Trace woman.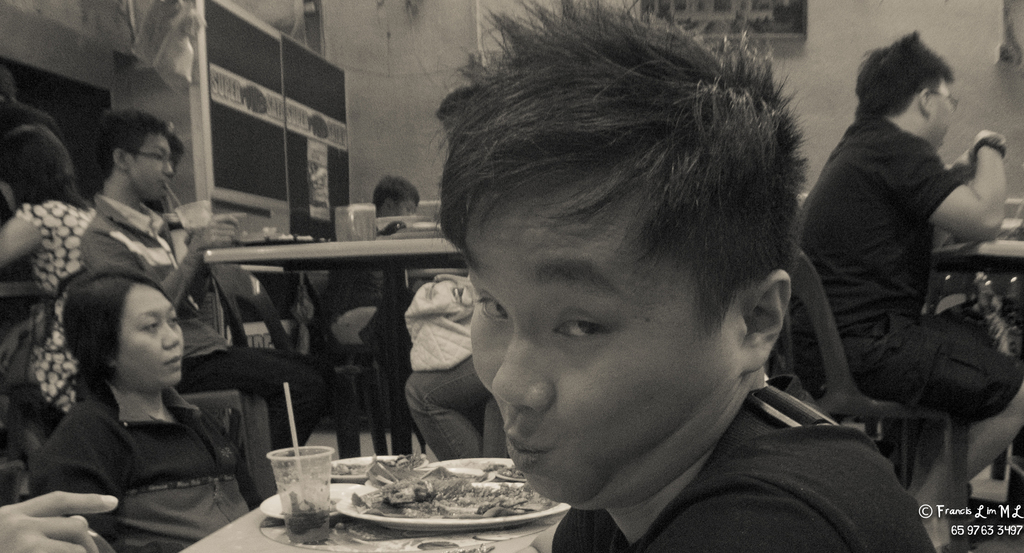
Traced to [left=20, top=241, right=257, bottom=542].
